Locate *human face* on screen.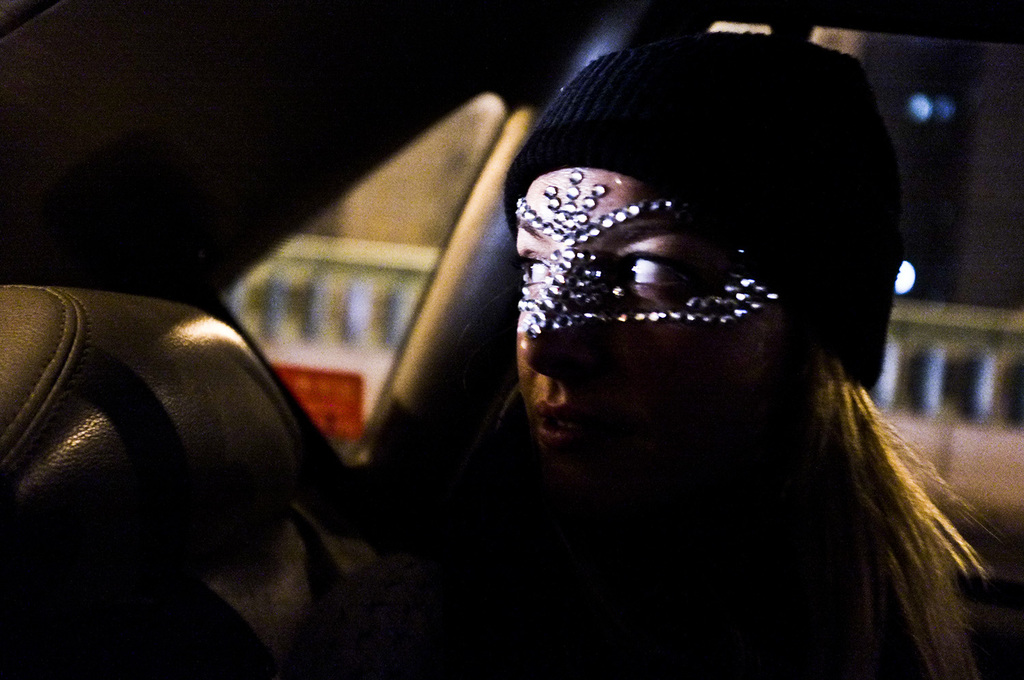
On screen at x1=511, y1=171, x2=760, y2=500.
